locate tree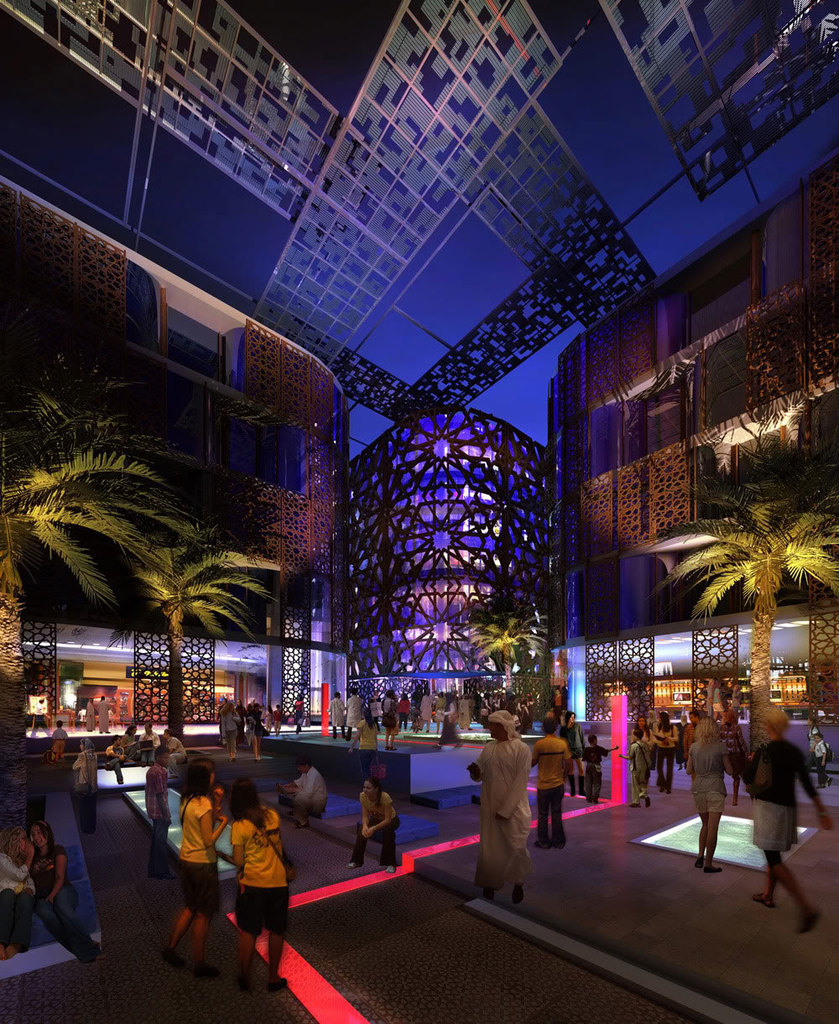
pyautogui.locateOnScreen(0, 365, 220, 628)
